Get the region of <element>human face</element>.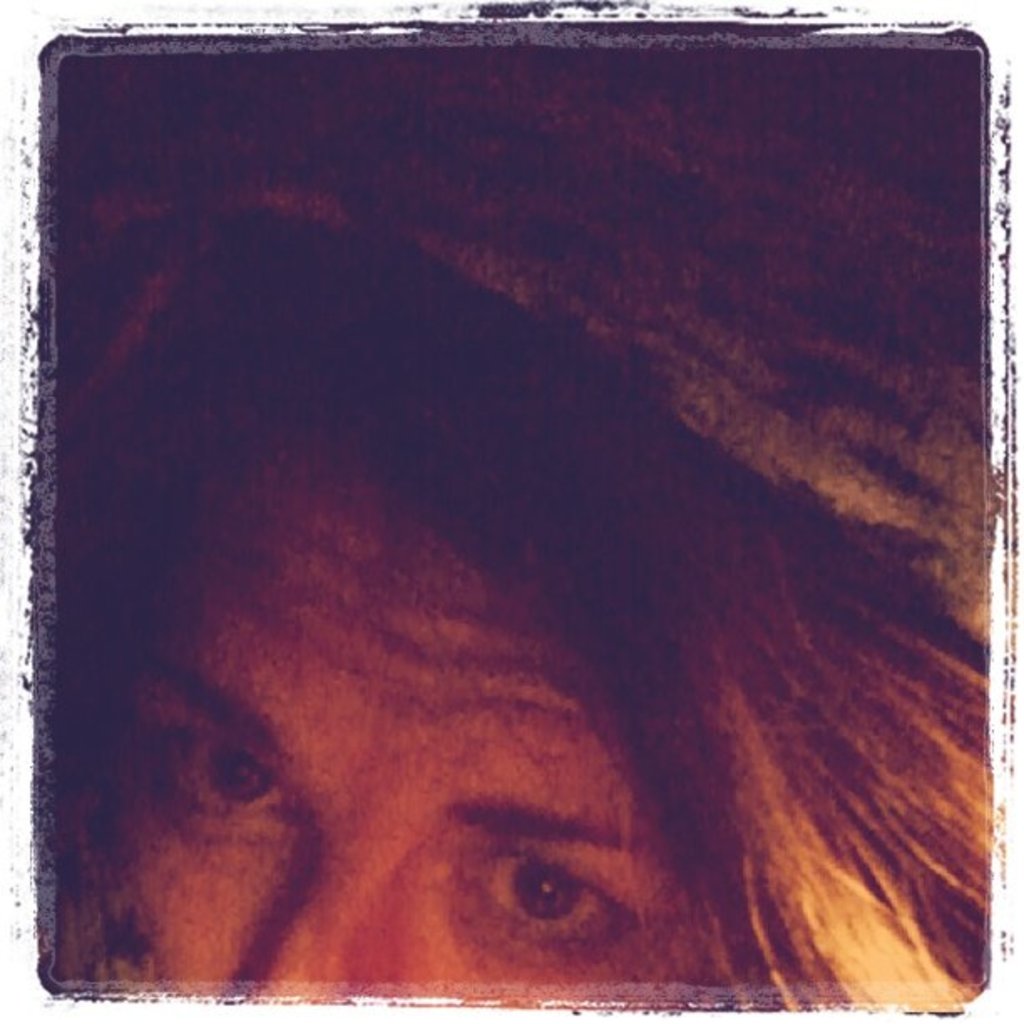
<box>119,423,730,1004</box>.
